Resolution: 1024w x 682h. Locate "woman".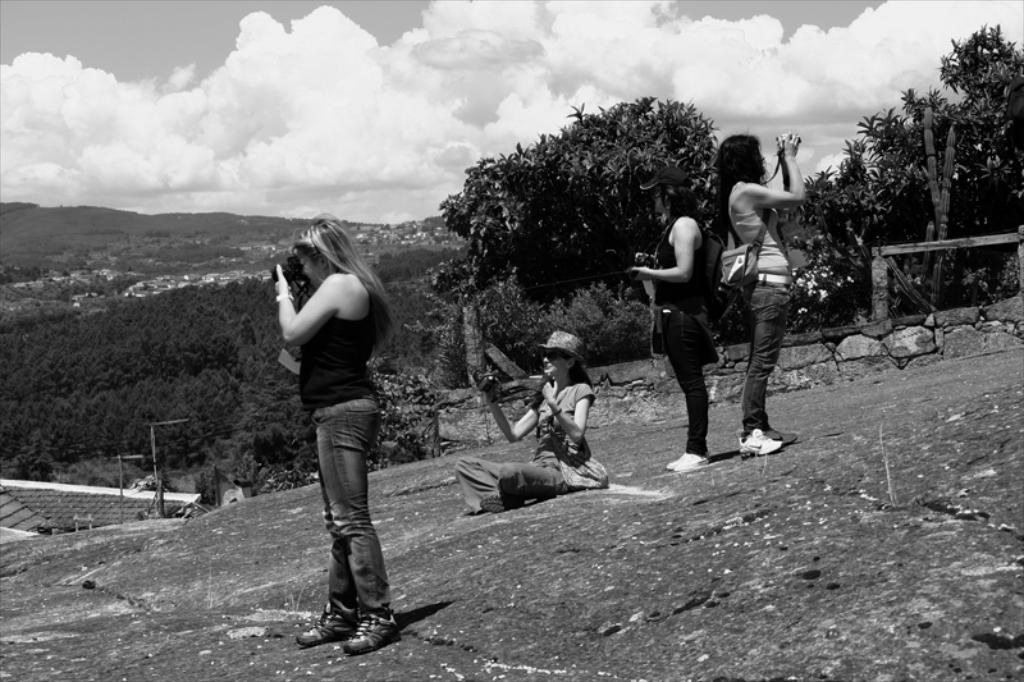
[625, 166, 713, 473].
